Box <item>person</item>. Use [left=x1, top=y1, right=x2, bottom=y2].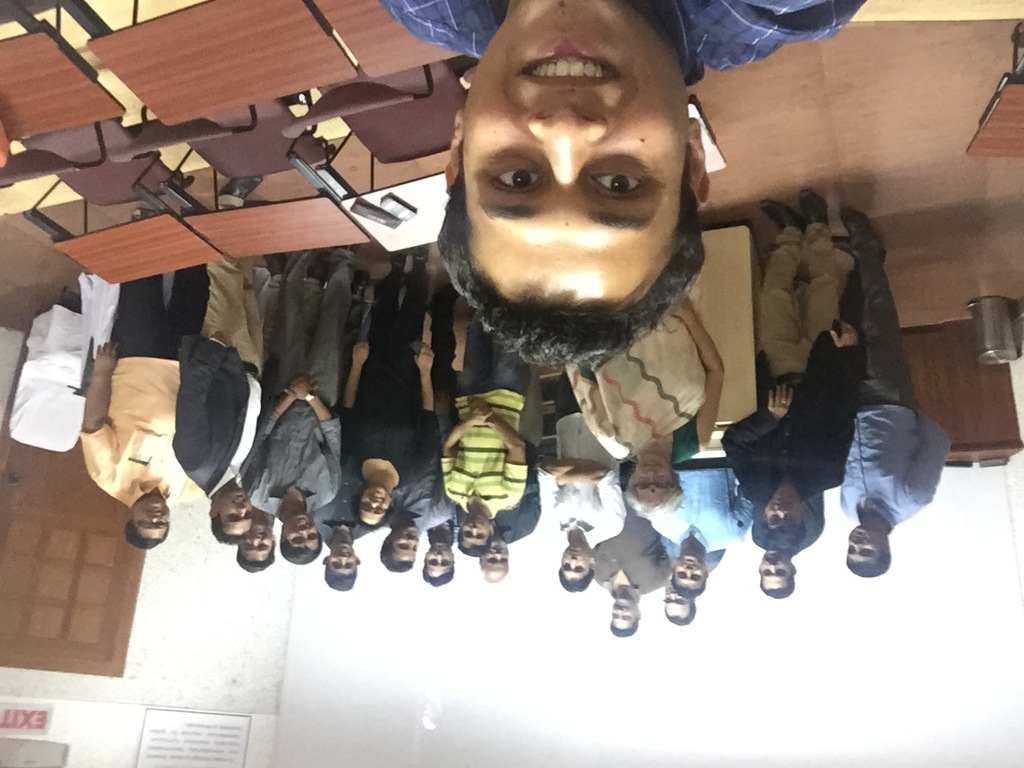
[left=77, top=262, right=221, bottom=552].
